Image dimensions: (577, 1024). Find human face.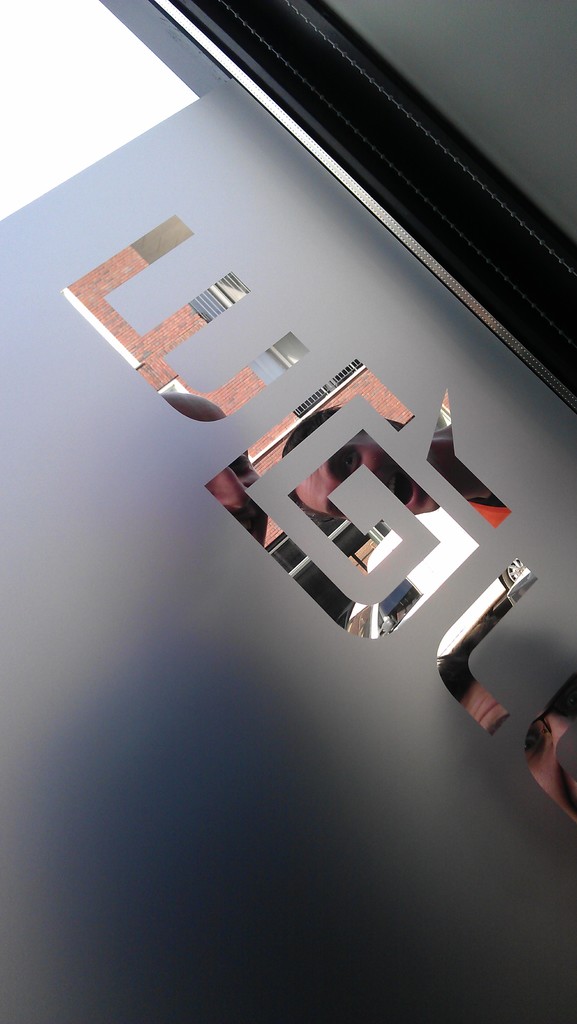
469, 685, 576, 813.
